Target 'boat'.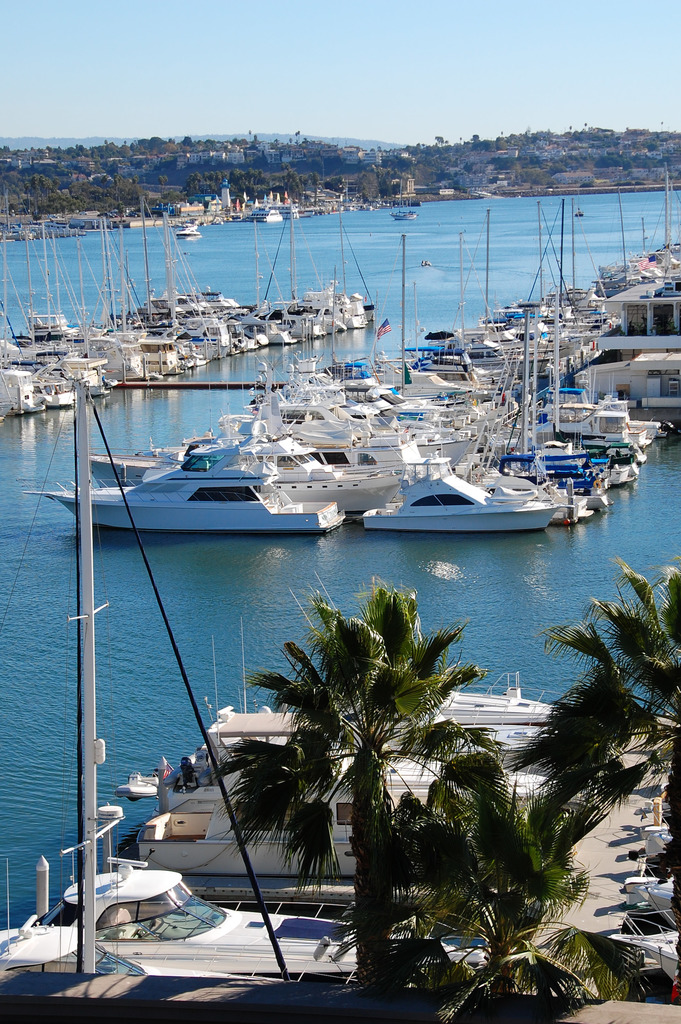
Target region: 638, 822, 680, 866.
